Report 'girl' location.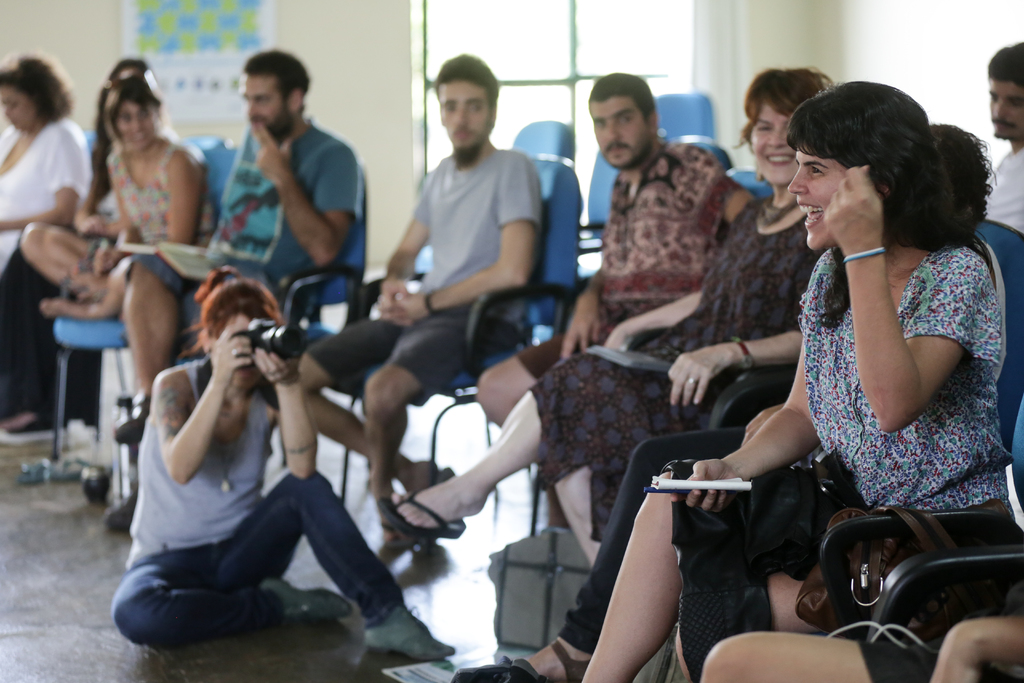
Report: (19,69,212,319).
